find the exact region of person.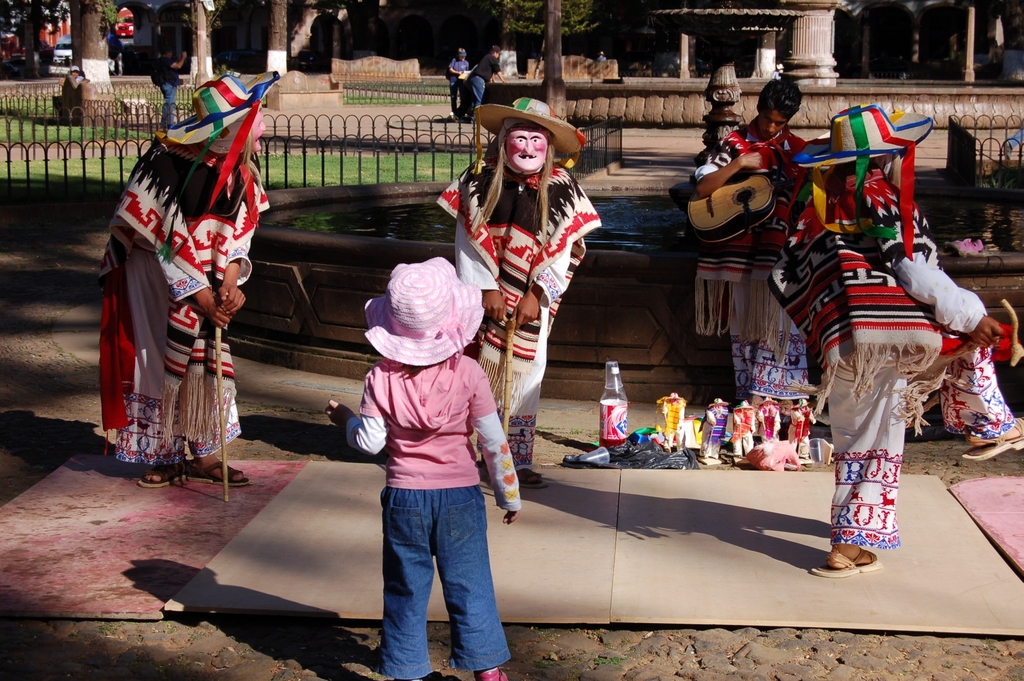
Exact region: (left=778, top=101, right=1023, bottom=576).
